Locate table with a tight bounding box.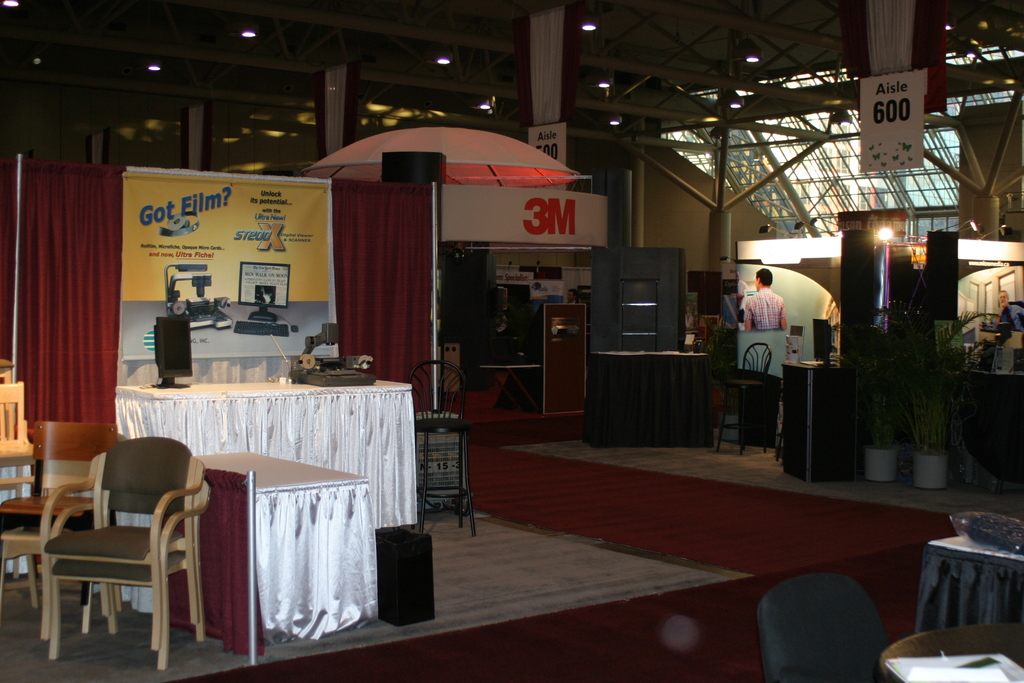
110/370/429/526.
